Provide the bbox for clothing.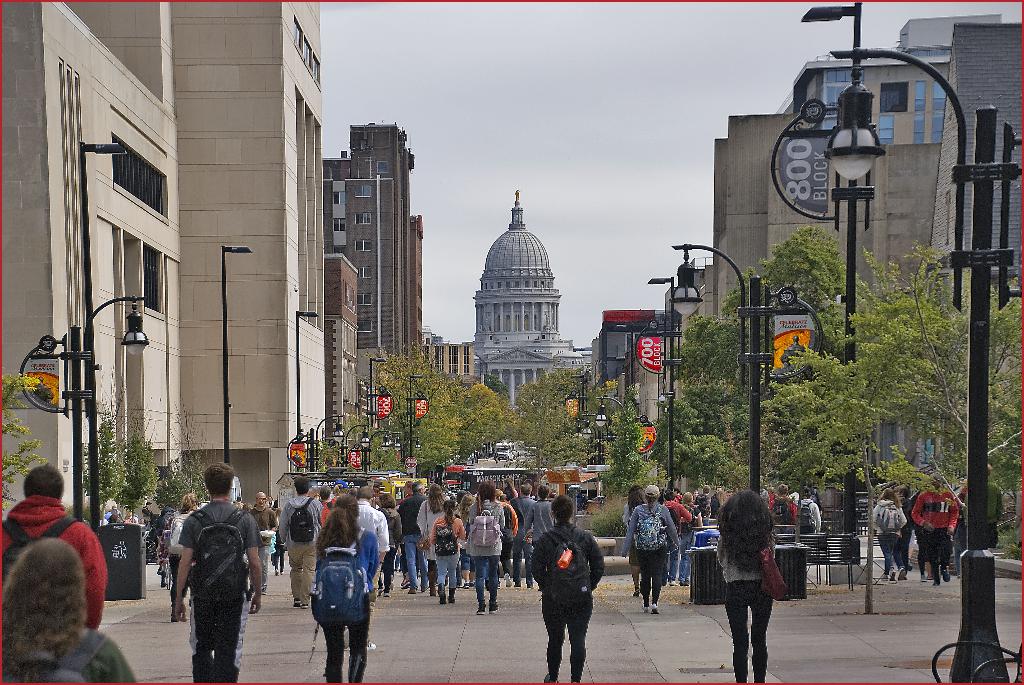
[910, 484, 957, 578].
